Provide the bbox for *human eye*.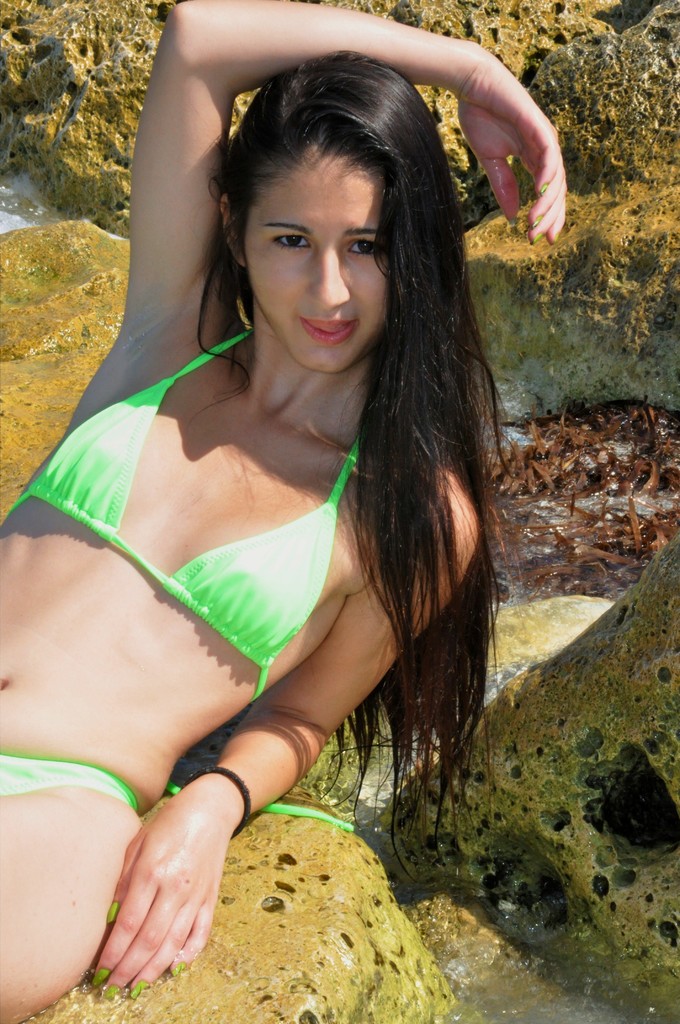
(344, 236, 392, 263).
